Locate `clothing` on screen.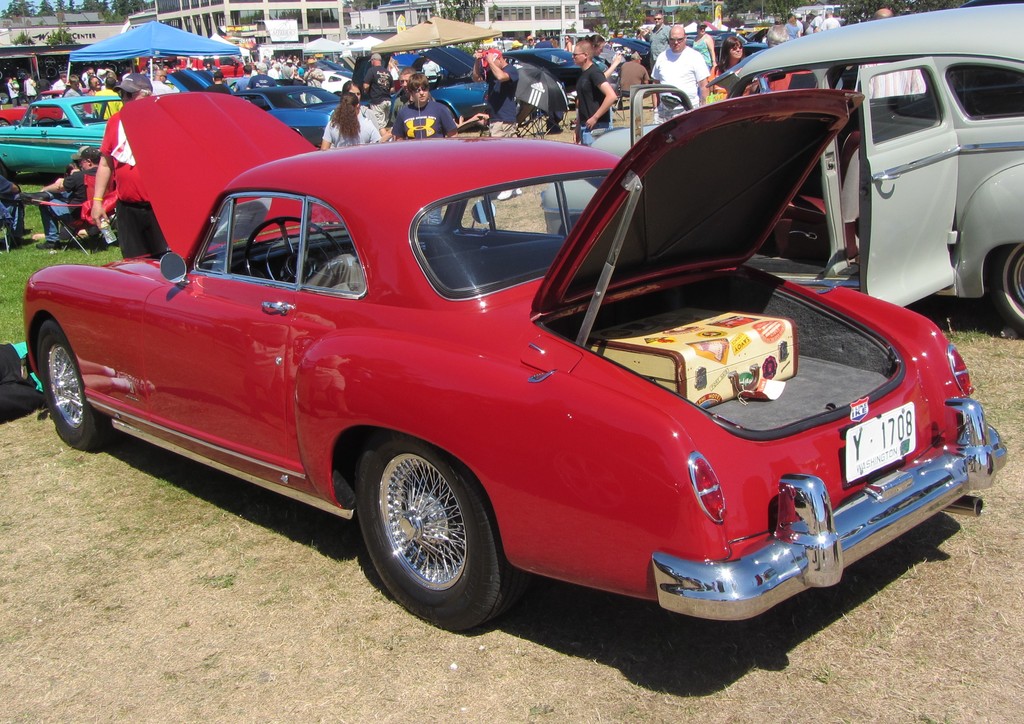
On screen at bbox=(620, 61, 652, 90).
